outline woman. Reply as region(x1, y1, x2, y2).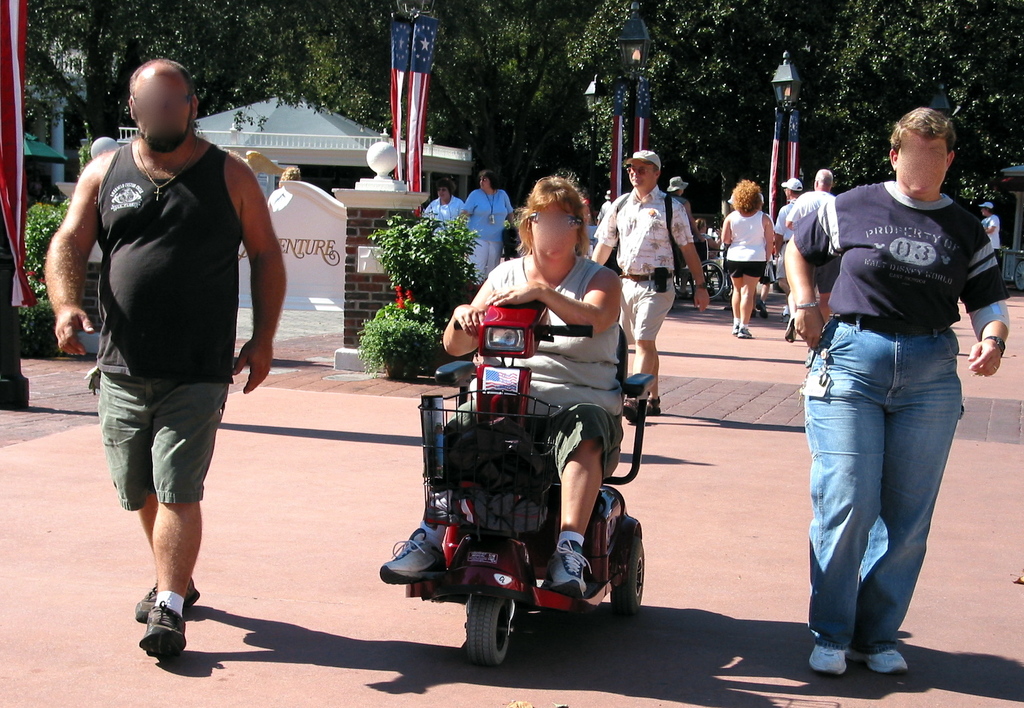
region(426, 184, 462, 223).
